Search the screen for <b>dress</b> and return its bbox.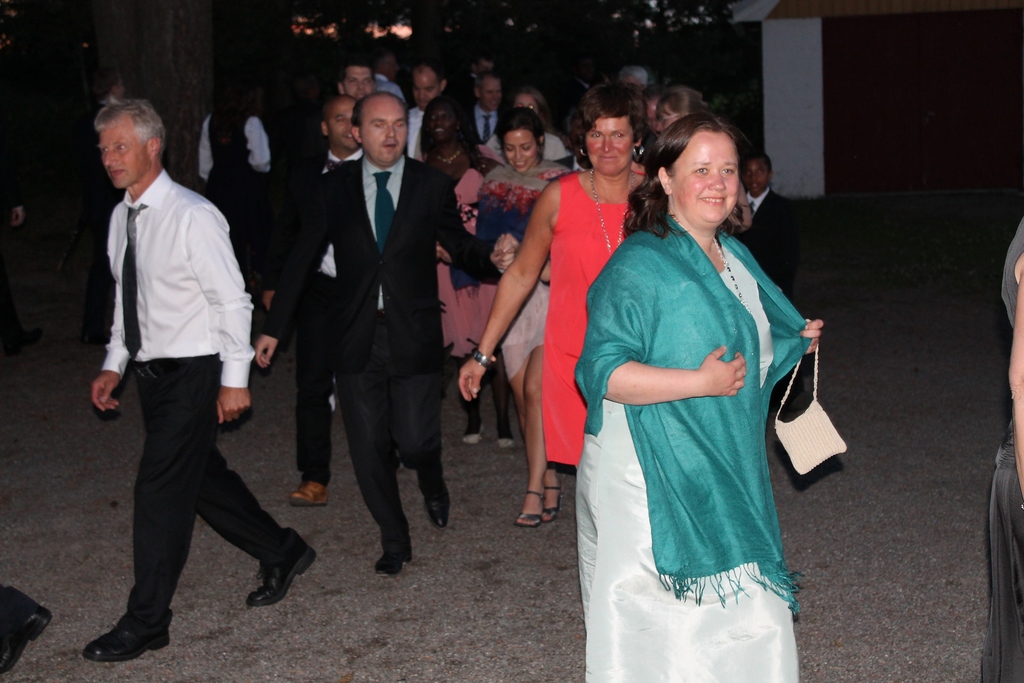
Found: <box>416,147,502,359</box>.
